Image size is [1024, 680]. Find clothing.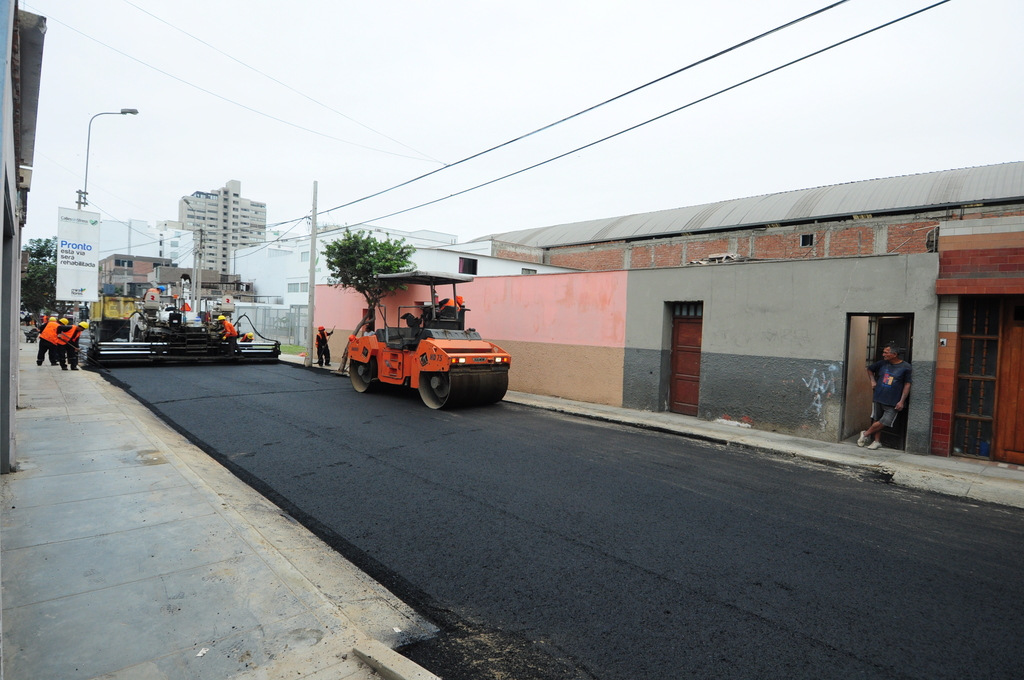
(39, 318, 56, 364).
